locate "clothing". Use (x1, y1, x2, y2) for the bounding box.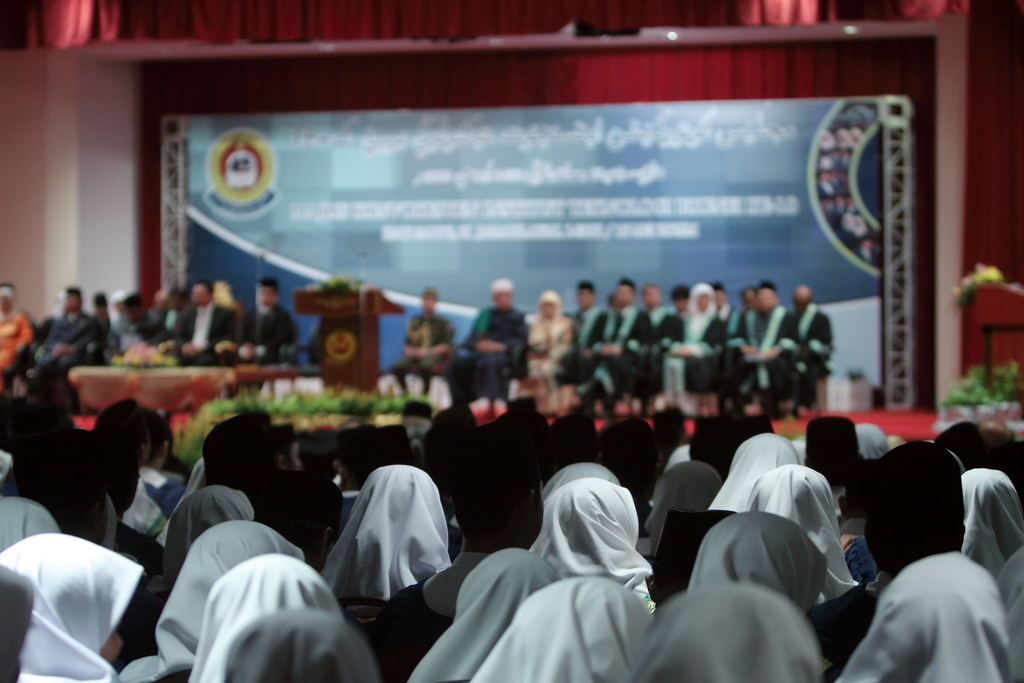
(657, 297, 729, 410).
